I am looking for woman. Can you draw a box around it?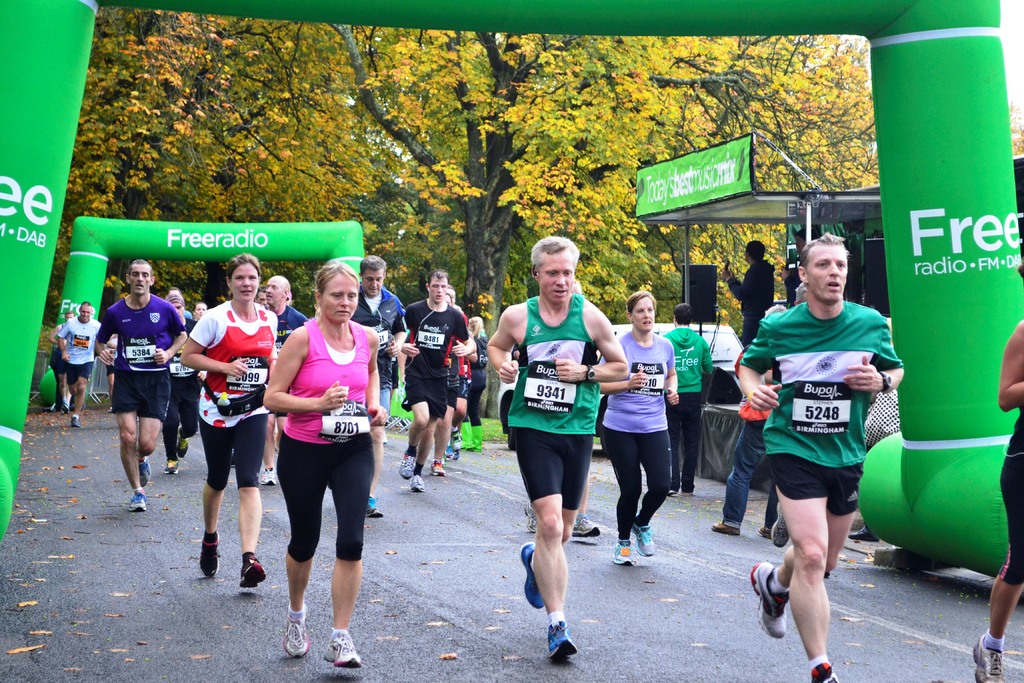
Sure, the bounding box is {"x1": 601, "y1": 291, "x2": 676, "y2": 564}.
